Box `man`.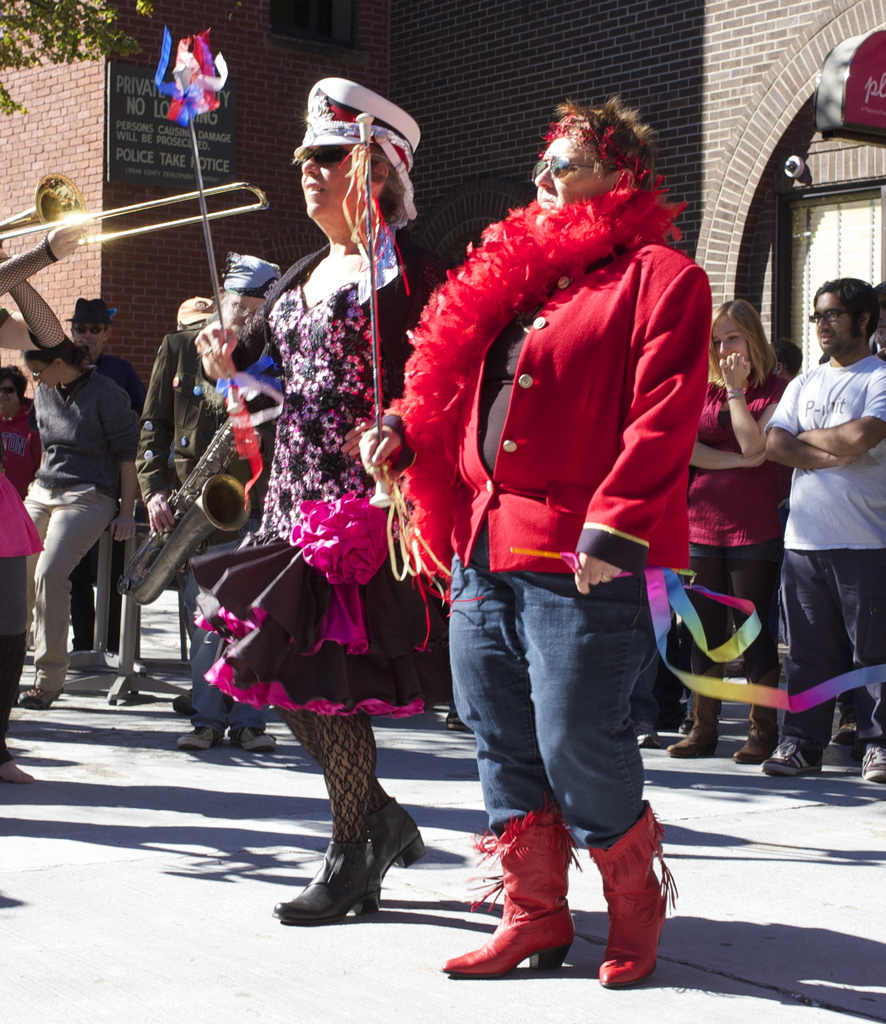
<bbox>63, 295, 149, 651</bbox>.
